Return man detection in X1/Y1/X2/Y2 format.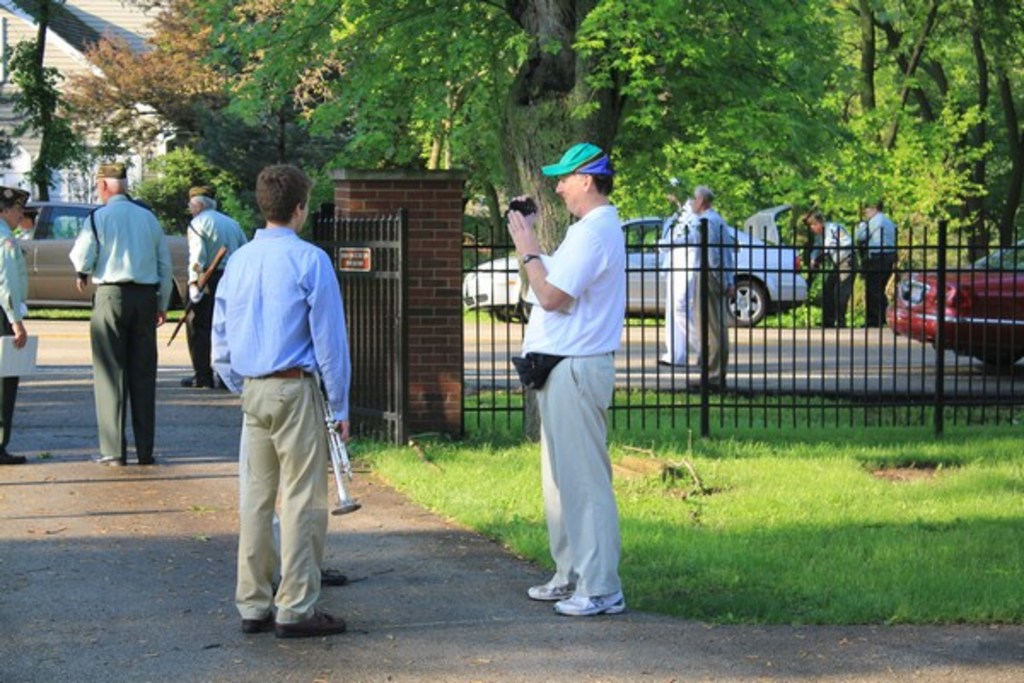
183/186/241/391.
